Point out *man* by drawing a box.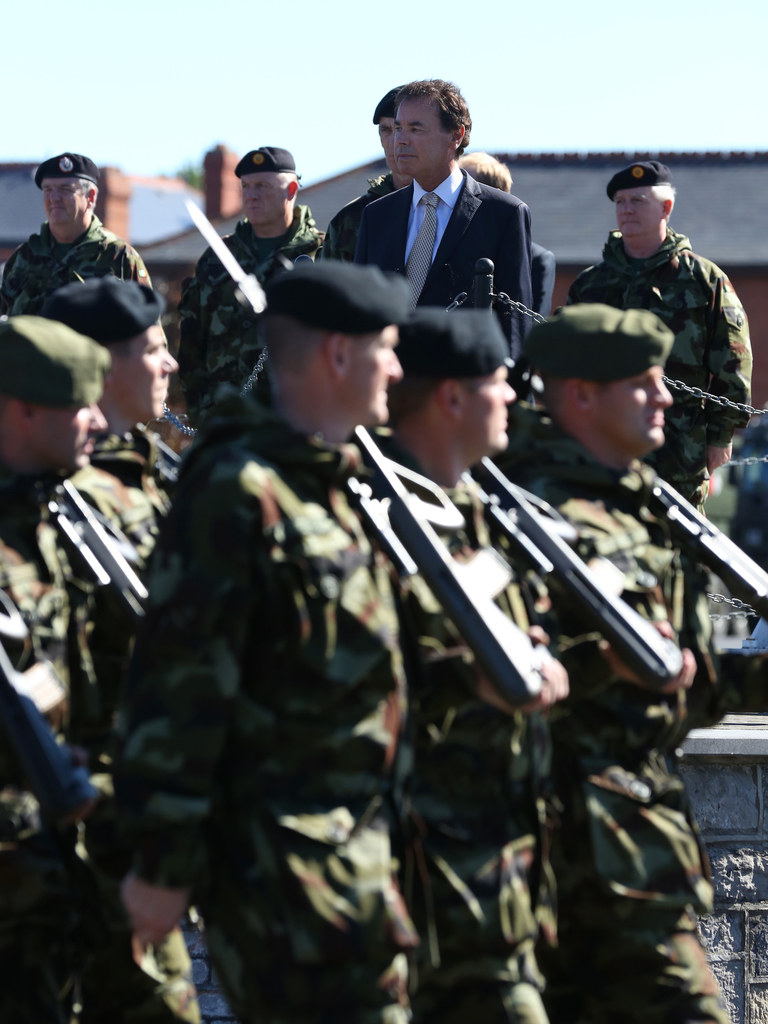
x1=568 y1=157 x2=749 y2=516.
